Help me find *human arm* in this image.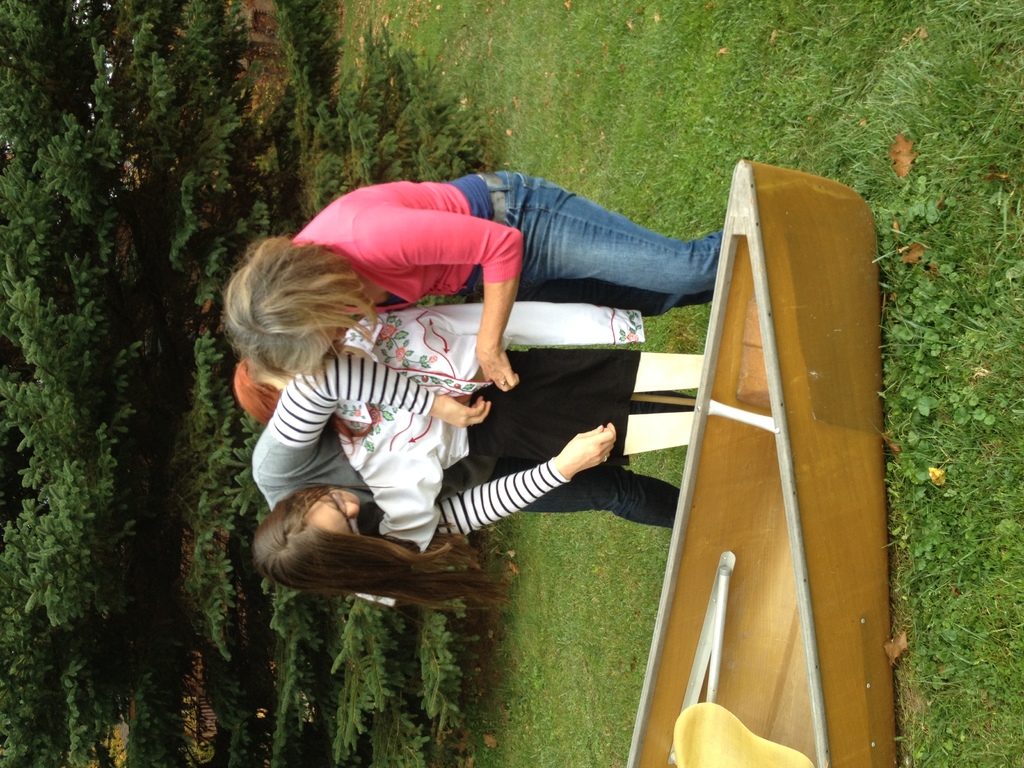
Found it: crop(246, 350, 488, 474).
